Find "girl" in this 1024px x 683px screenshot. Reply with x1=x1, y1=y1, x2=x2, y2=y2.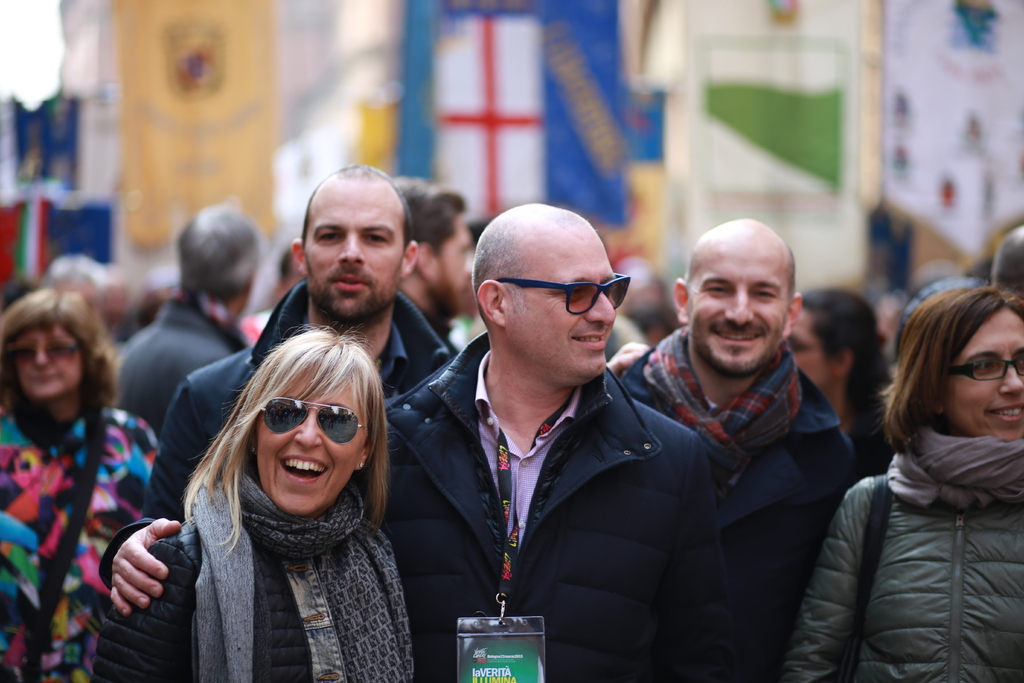
x1=785, y1=279, x2=909, y2=479.
